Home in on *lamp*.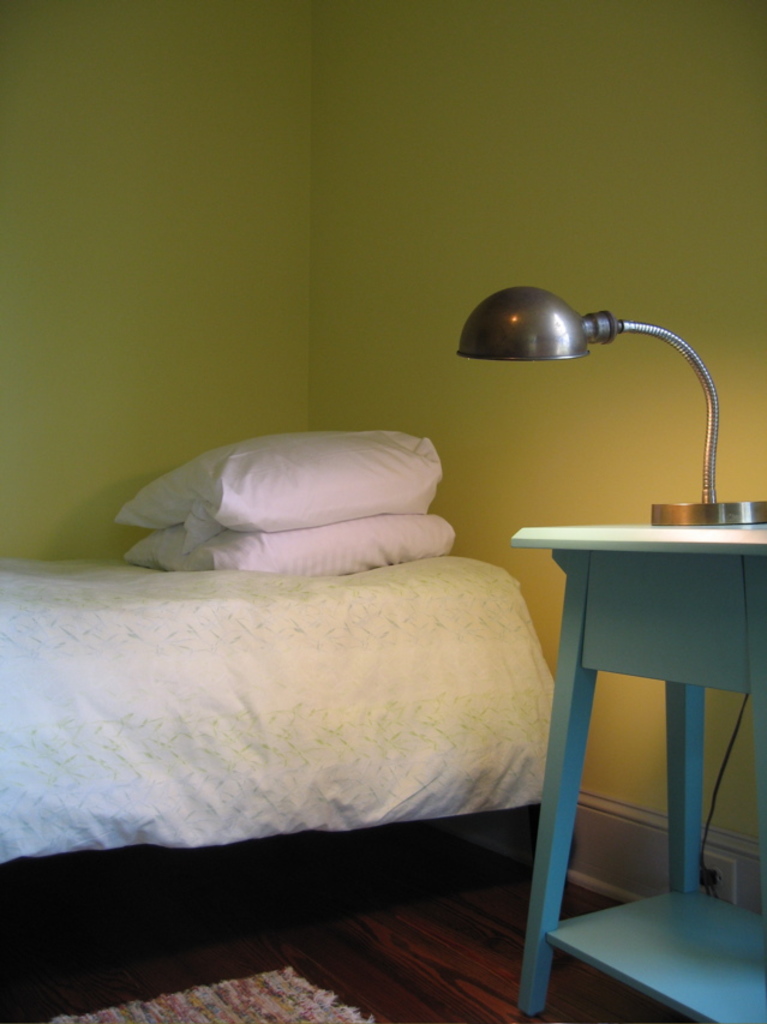
Homed in at l=474, t=263, r=738, b=552.
